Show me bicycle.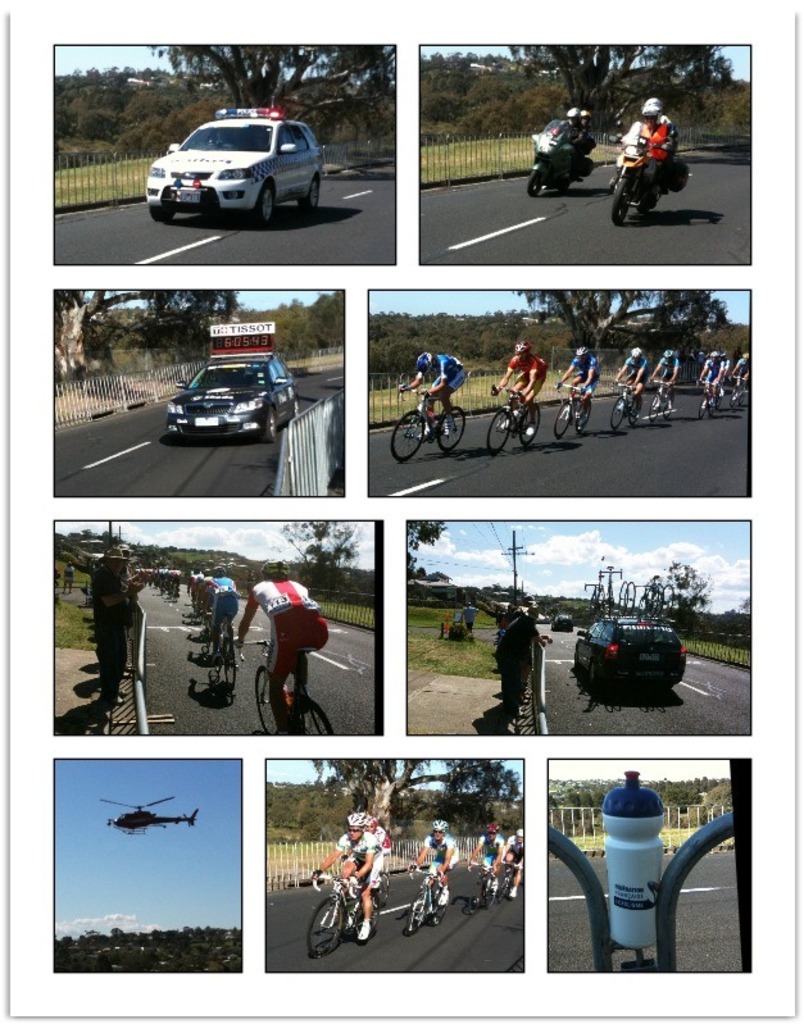
bicycle is here: {"left": 639, "top": 376, "right": 680, "bottom": 425}.
